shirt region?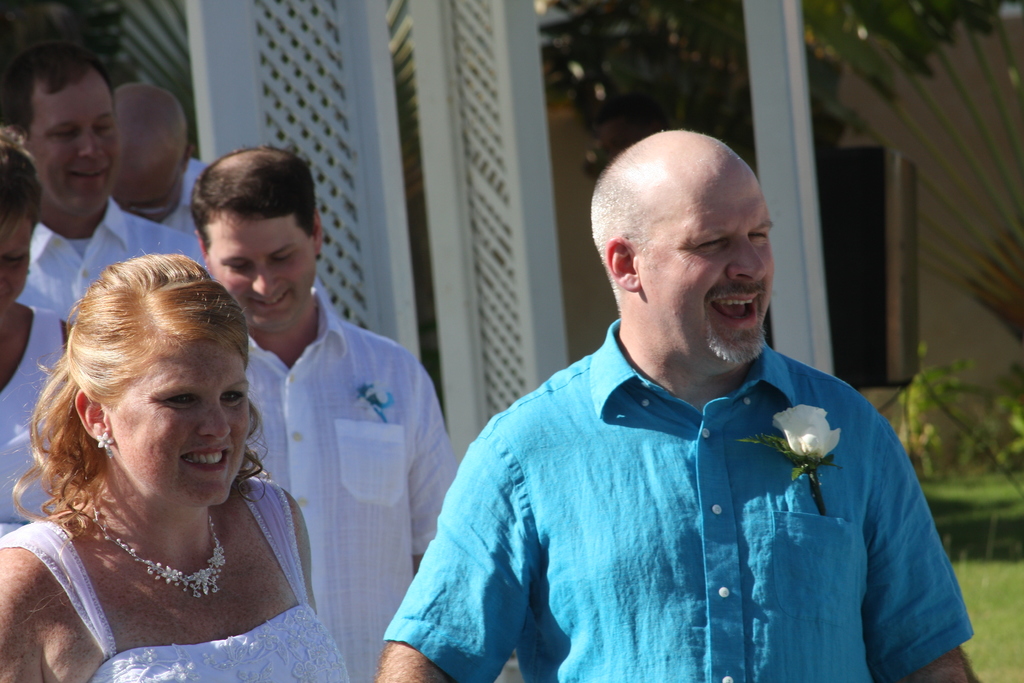
box(382, 312, 973, 682)
